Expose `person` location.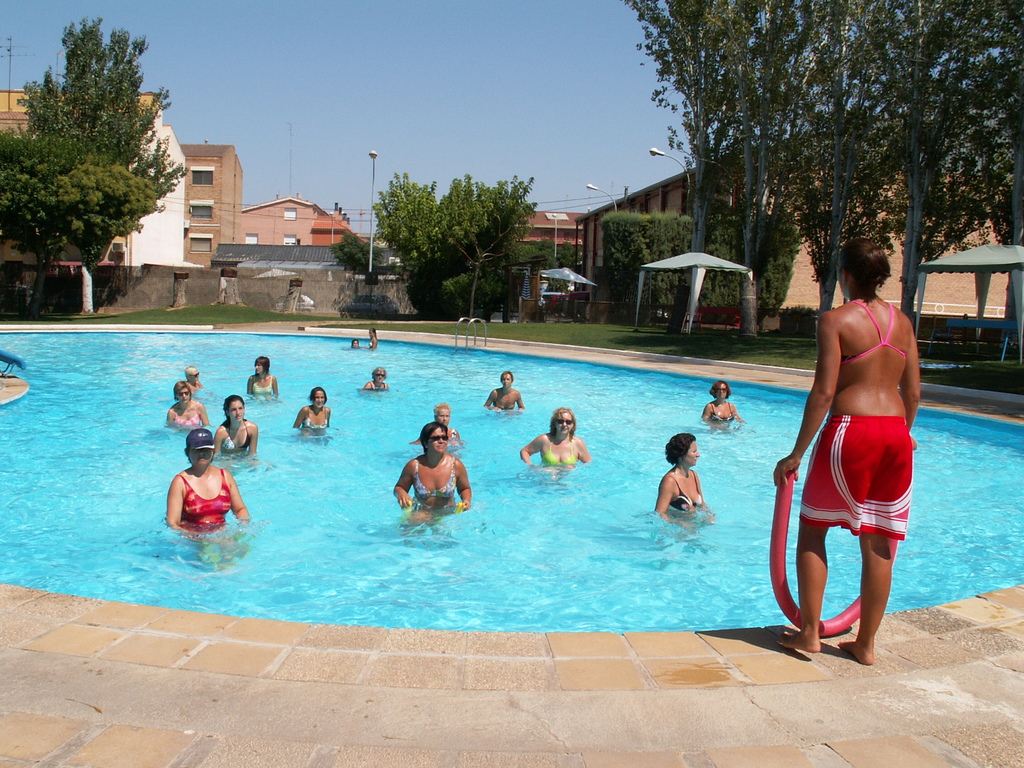
Exposed at l=701, t=381, r=744, b=424.
